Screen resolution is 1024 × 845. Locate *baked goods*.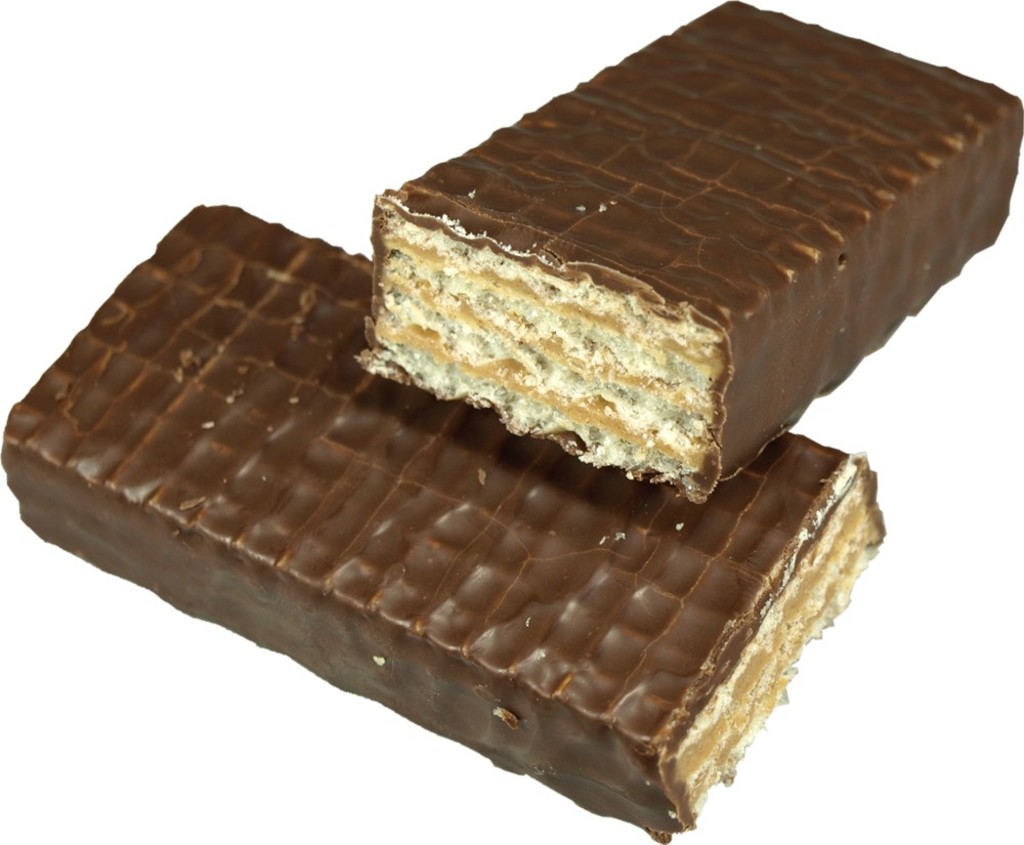
x1=0 y1=194 x2=885 y2=844.
